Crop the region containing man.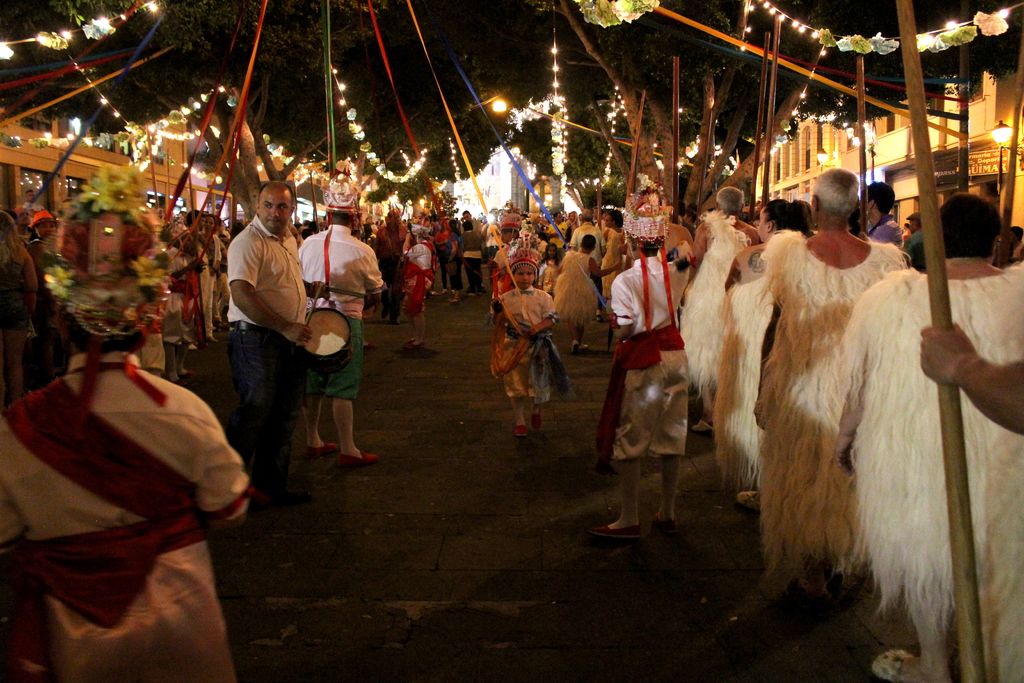
Crop region: x1=589, y1=177, x2=698, y2=533.
